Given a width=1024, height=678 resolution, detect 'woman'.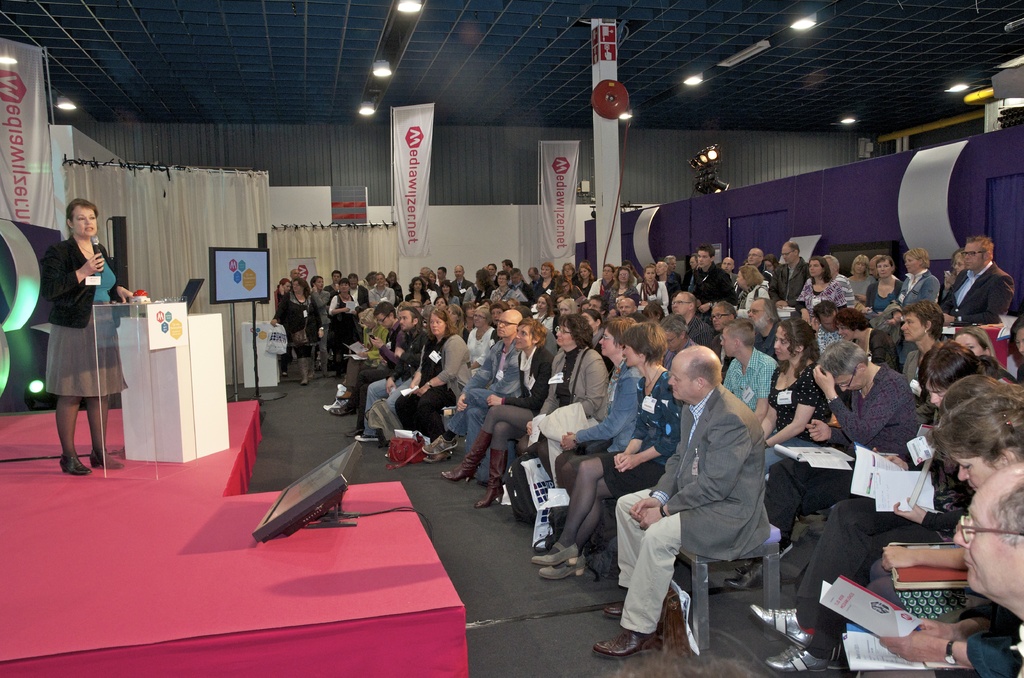
detection(796, 254, 849, 332).
